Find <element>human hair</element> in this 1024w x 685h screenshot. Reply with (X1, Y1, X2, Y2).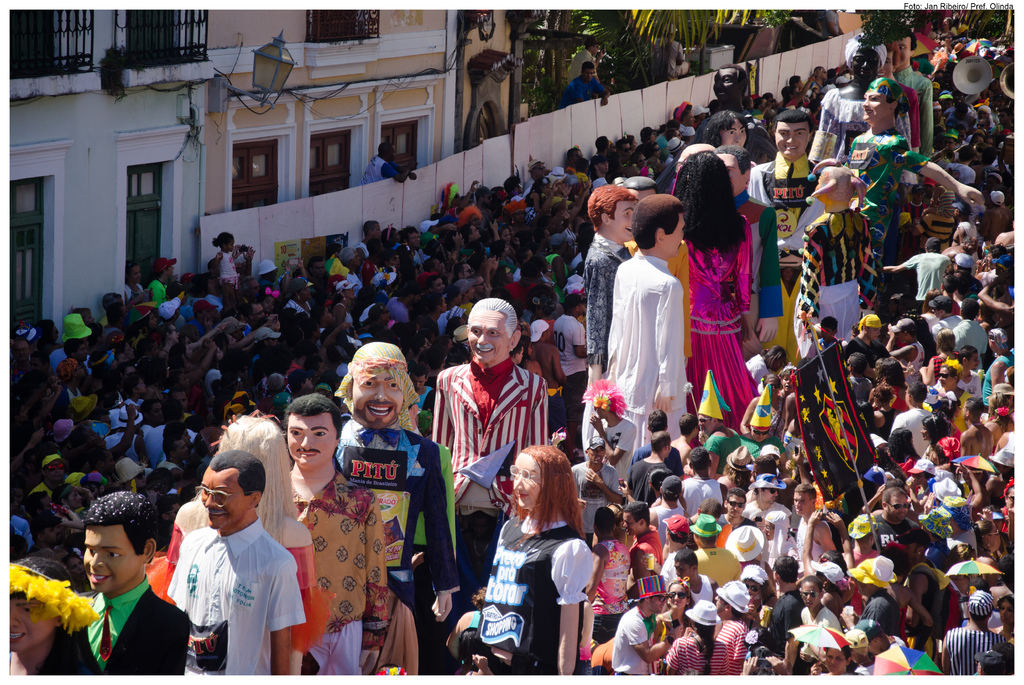
(793, 483, 817, 503).
